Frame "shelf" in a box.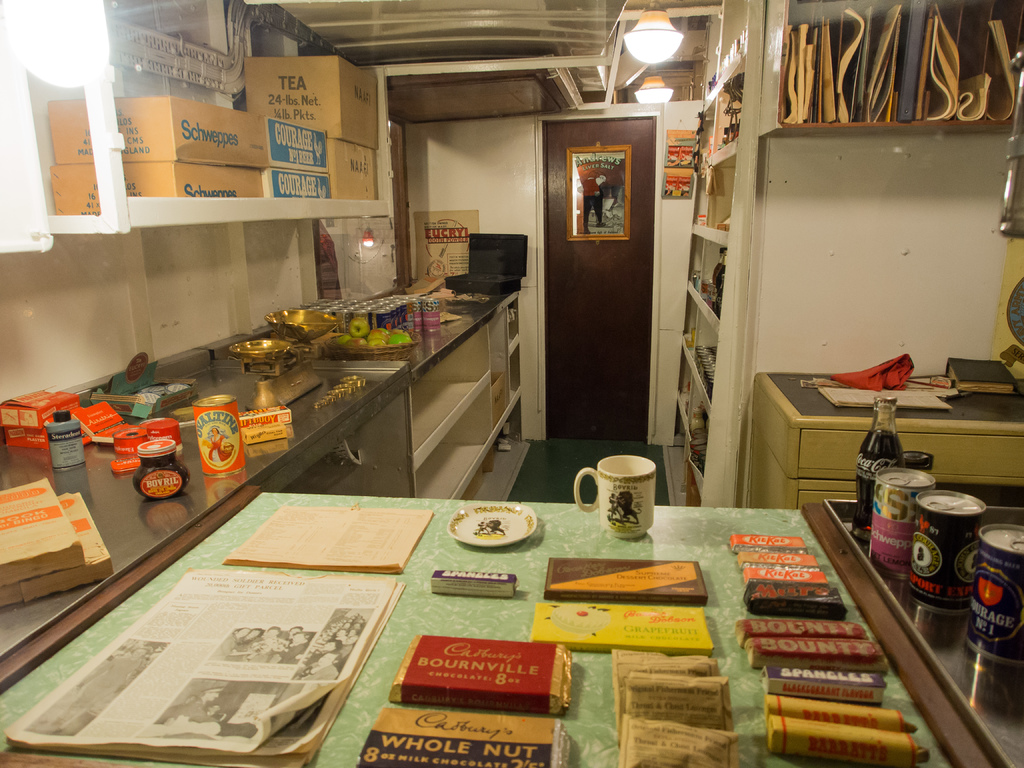
bbox=(751, 360, 1023, 515).
